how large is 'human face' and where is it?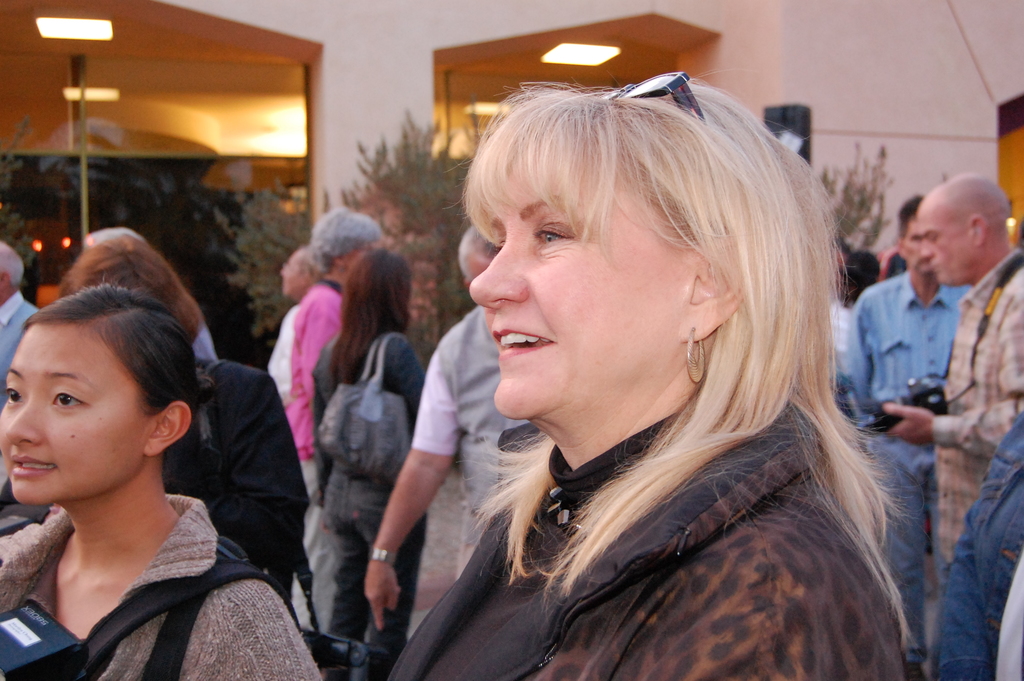
Bounding box: region(921, 203, 977, 284).
